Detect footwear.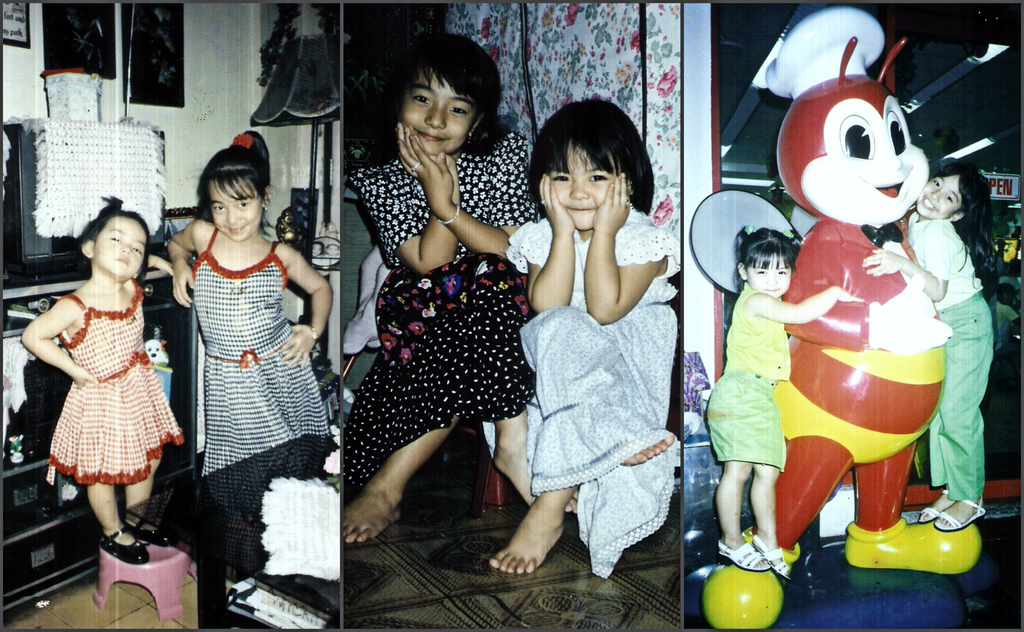
Detected at box(101, 523, 150, 568).
